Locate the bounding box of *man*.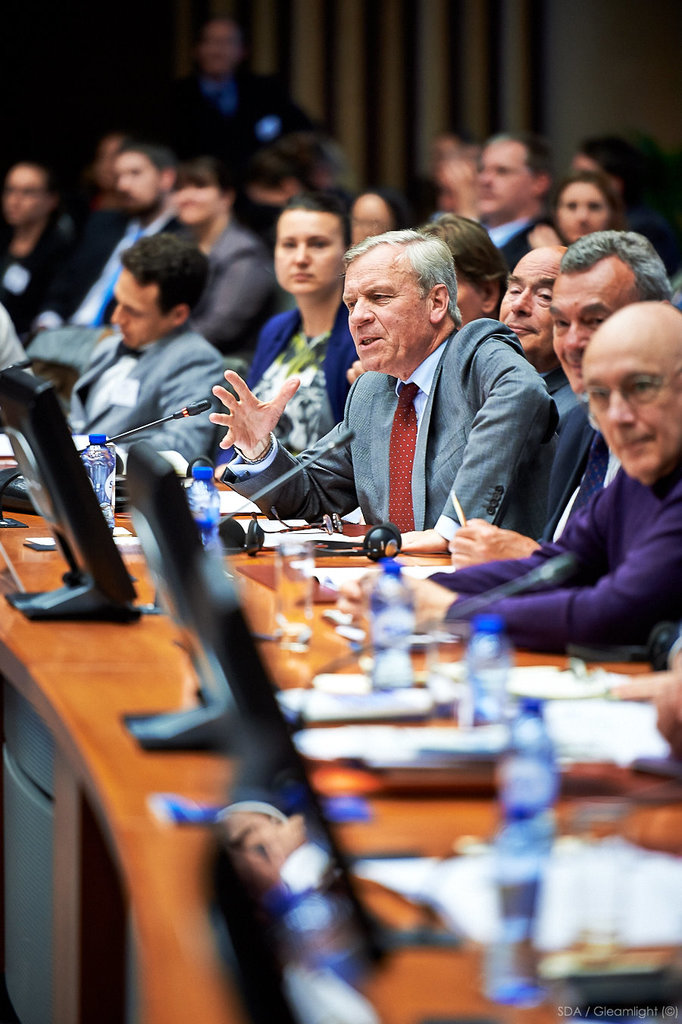
Bounding box: x1=154, y1=11, x2=327, y2=211.
